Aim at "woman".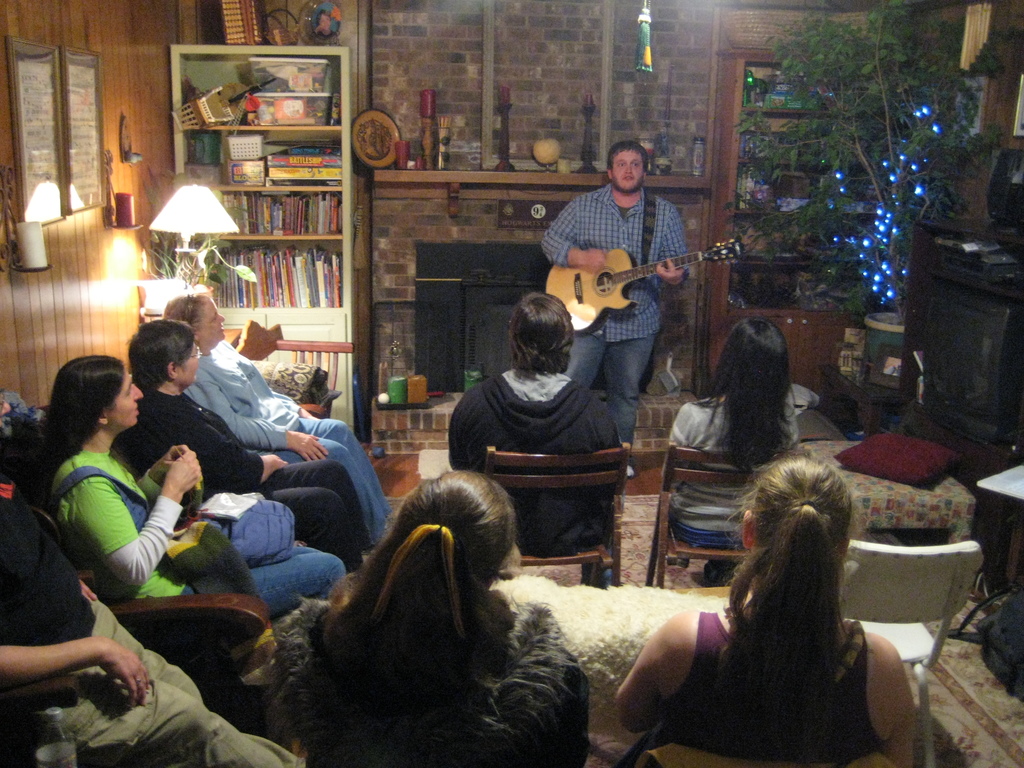
Aimed at left=276, top=470, right=587, bottom=767.
